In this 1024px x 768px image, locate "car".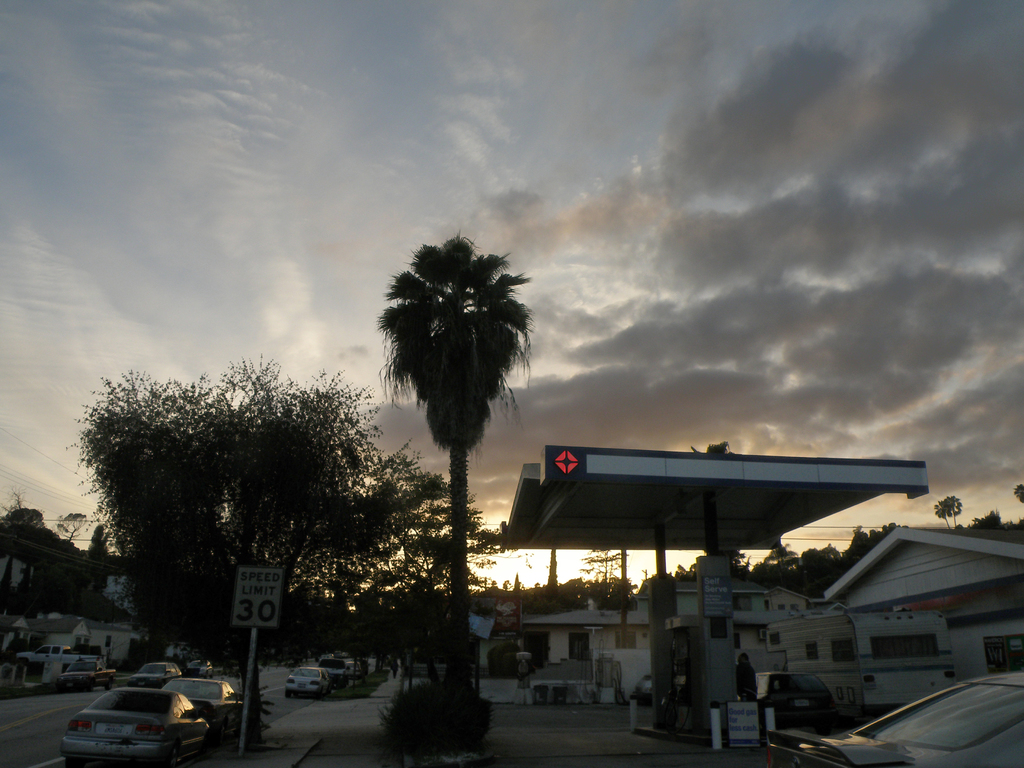
Bounding box: 769,669,1023,767.
